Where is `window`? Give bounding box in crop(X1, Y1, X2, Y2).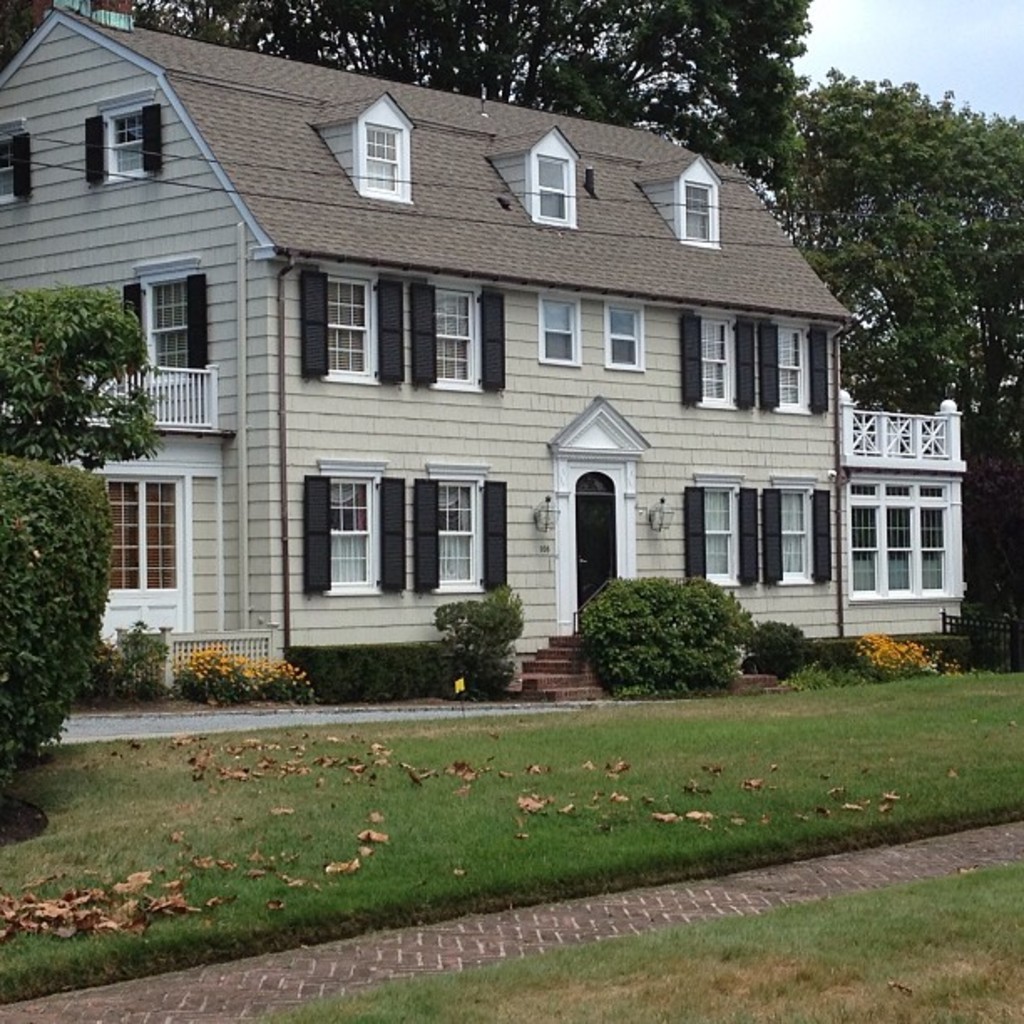
crop(94, 92, 152, 177).
